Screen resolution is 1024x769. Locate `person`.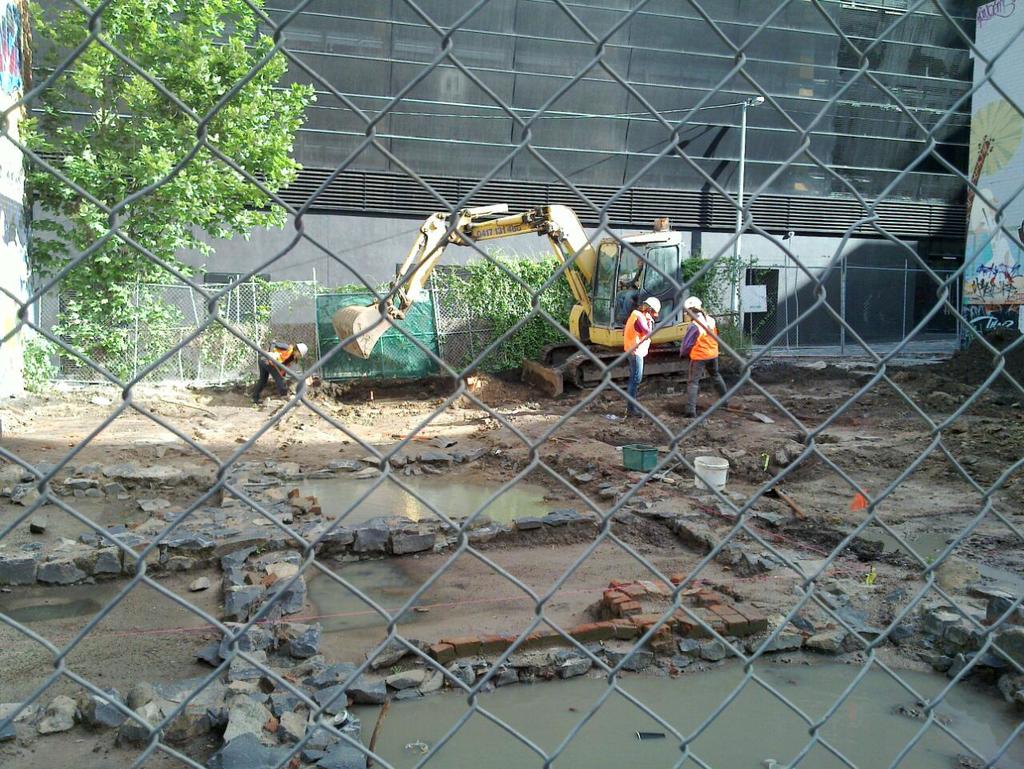
BBox(675, 295, 733, 414).
